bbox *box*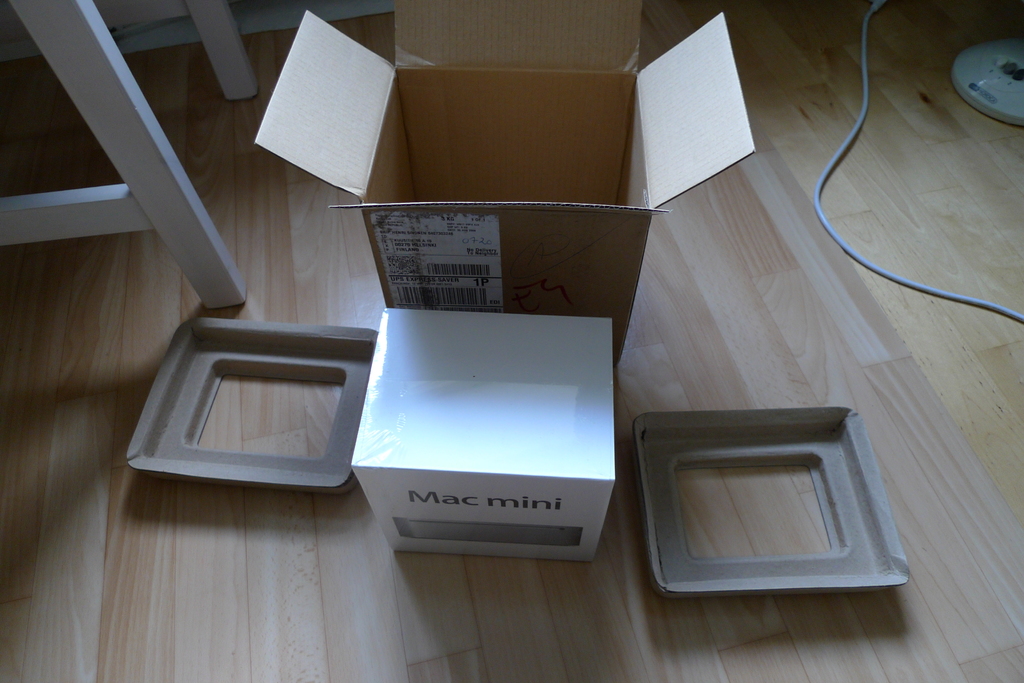
220/8/731/366
